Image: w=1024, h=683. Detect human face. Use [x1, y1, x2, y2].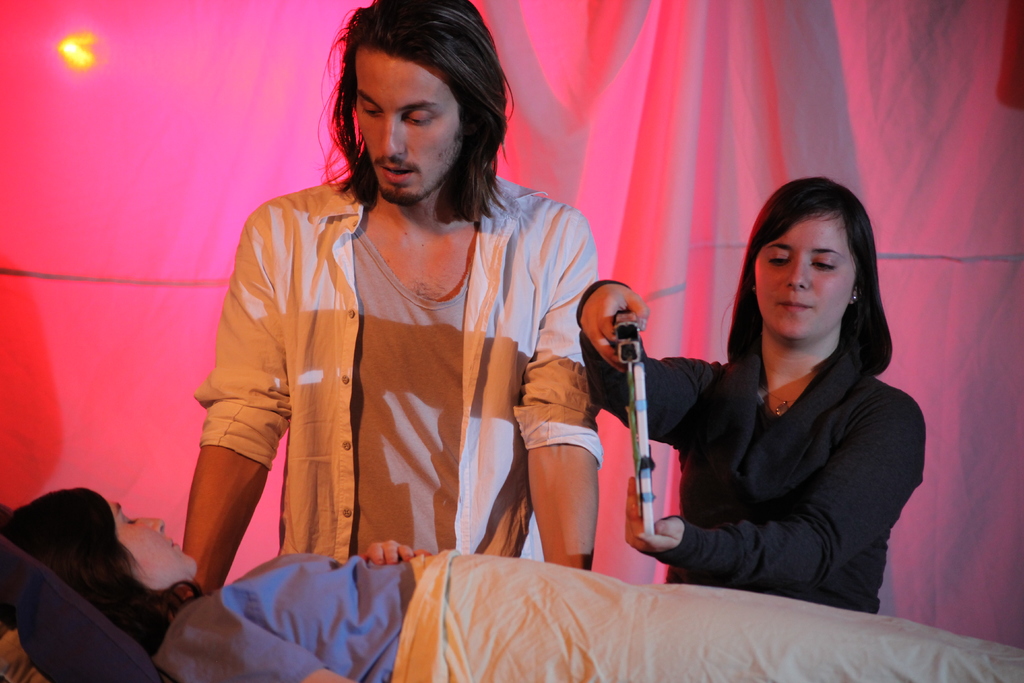
[754, 206, 859, 340].
